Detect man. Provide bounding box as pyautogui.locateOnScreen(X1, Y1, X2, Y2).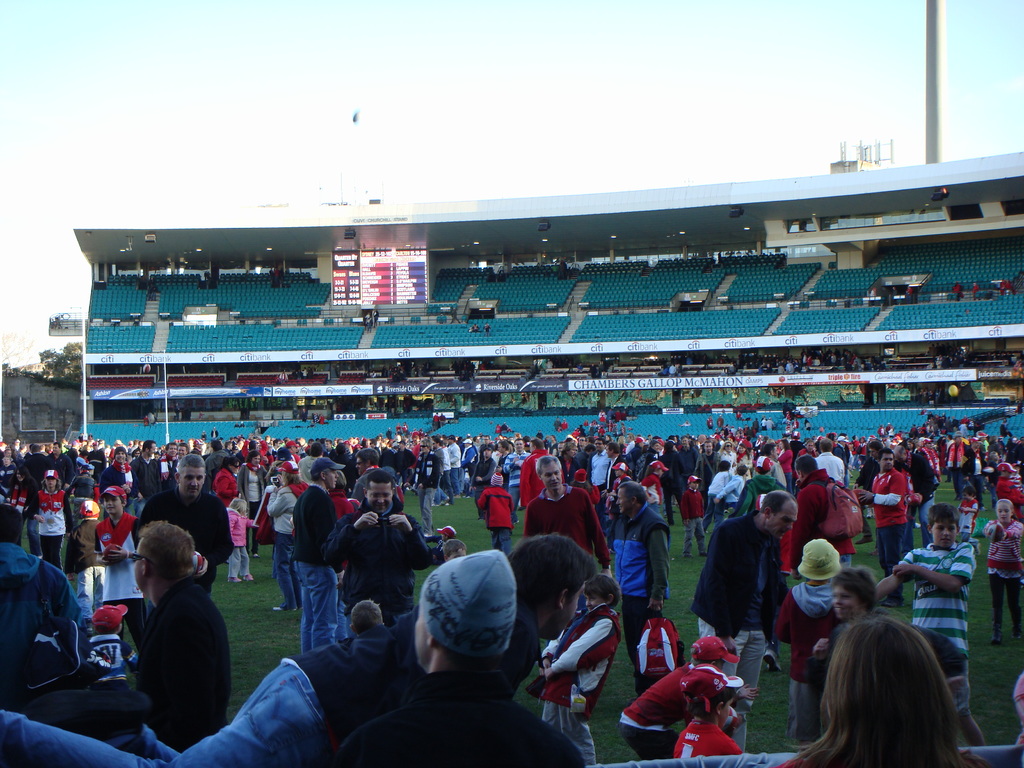
pyautogui.locateOnScreen(1006, 278, 1012, 291).
